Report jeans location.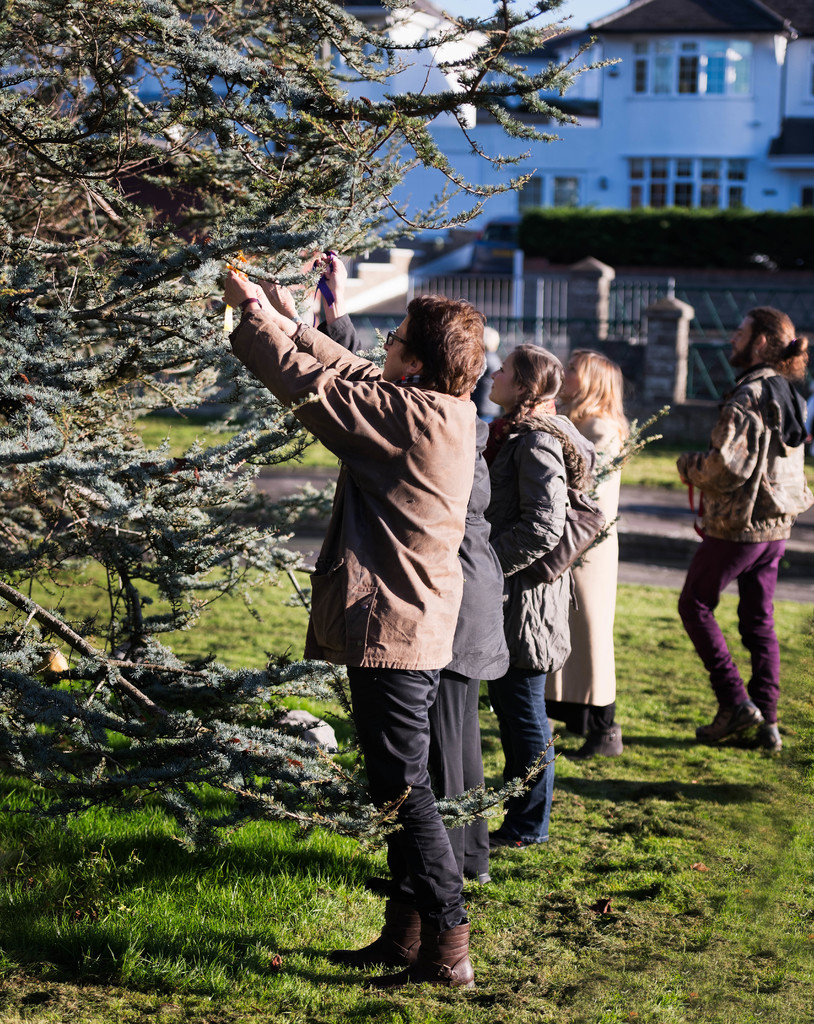
Report: (482,666,557,829).
